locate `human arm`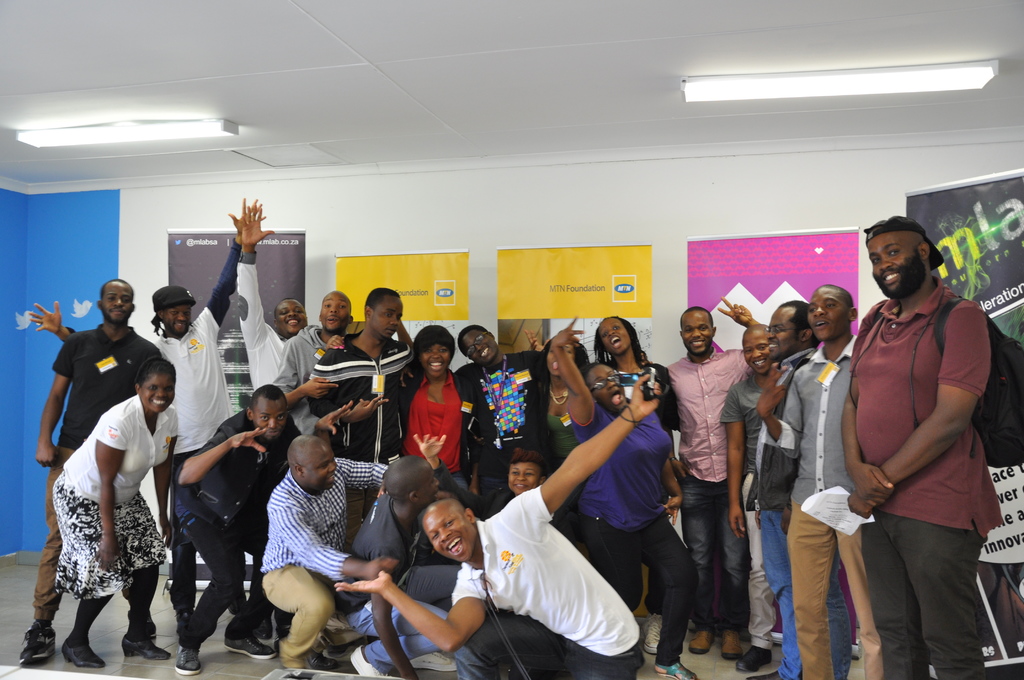
BBox(845, 298, 995, 522)
